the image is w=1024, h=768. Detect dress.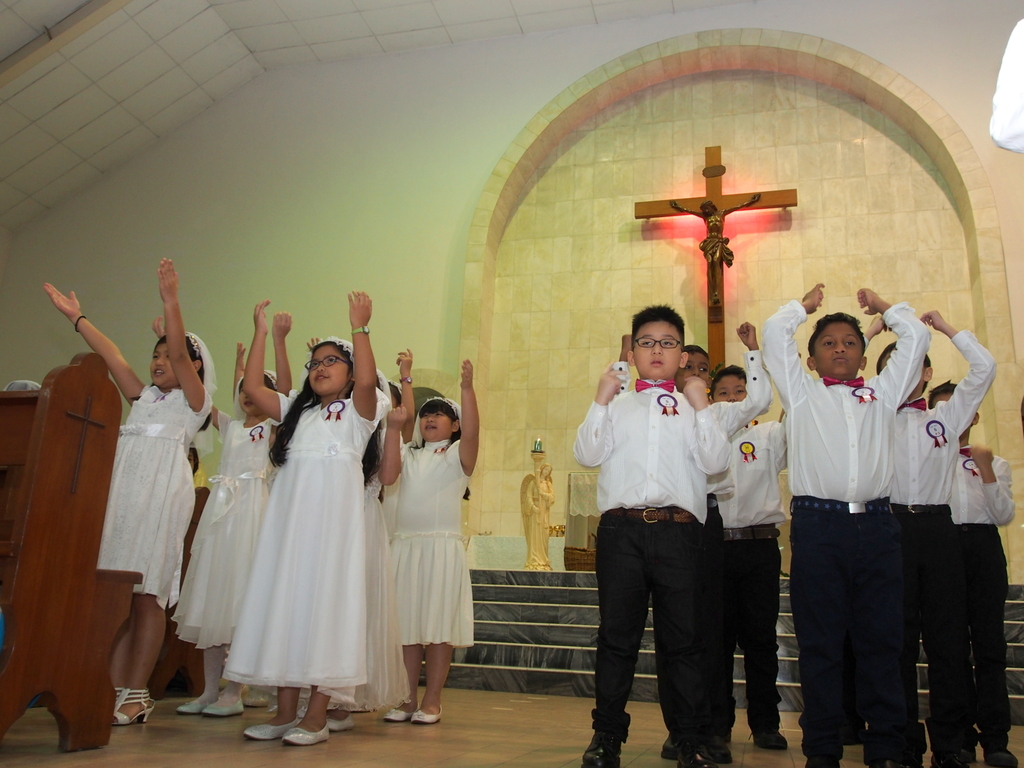
Detection: bbox=(220, 340, 392, 703).
